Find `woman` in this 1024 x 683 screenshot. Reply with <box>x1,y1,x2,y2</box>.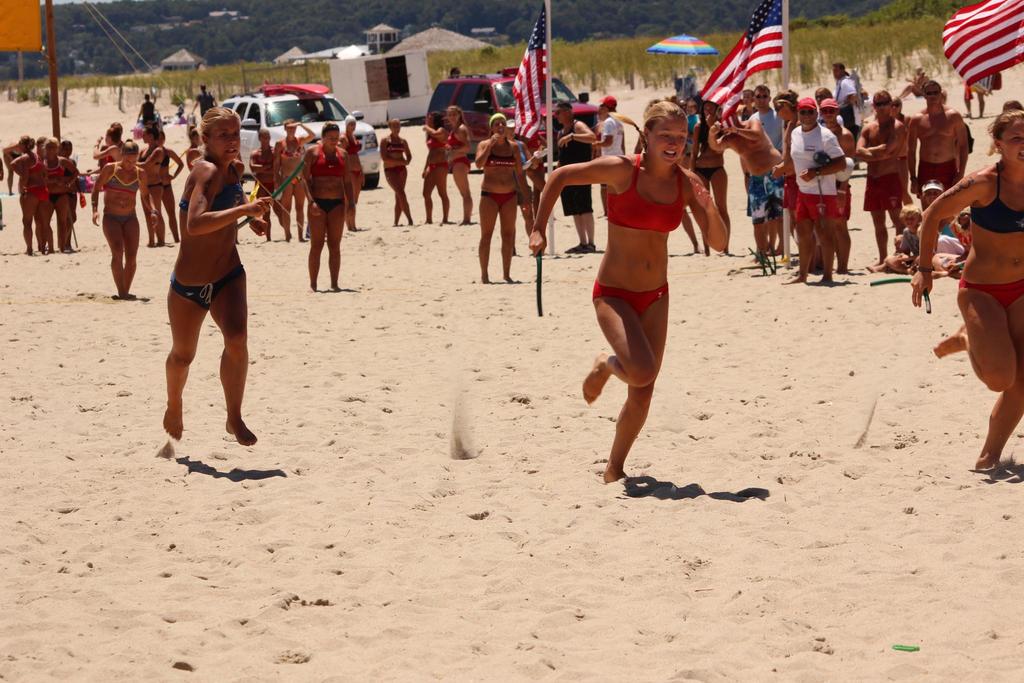
<box>274,108,317,237</box>.
